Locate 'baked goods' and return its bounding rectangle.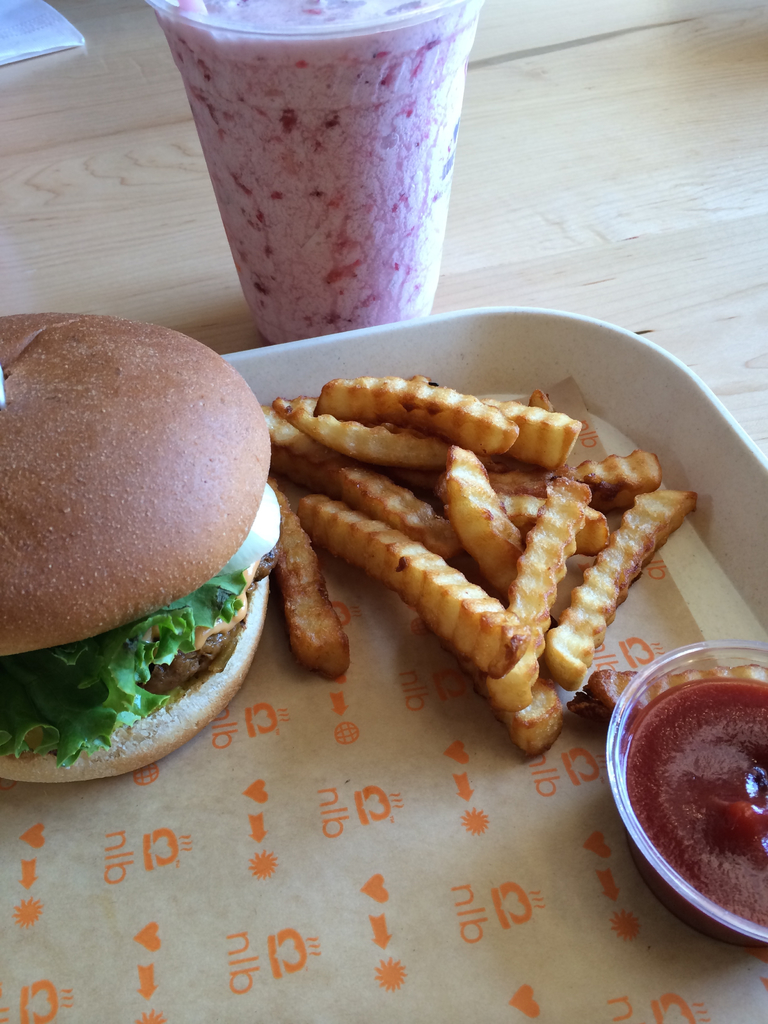
(0,312,282,783).
